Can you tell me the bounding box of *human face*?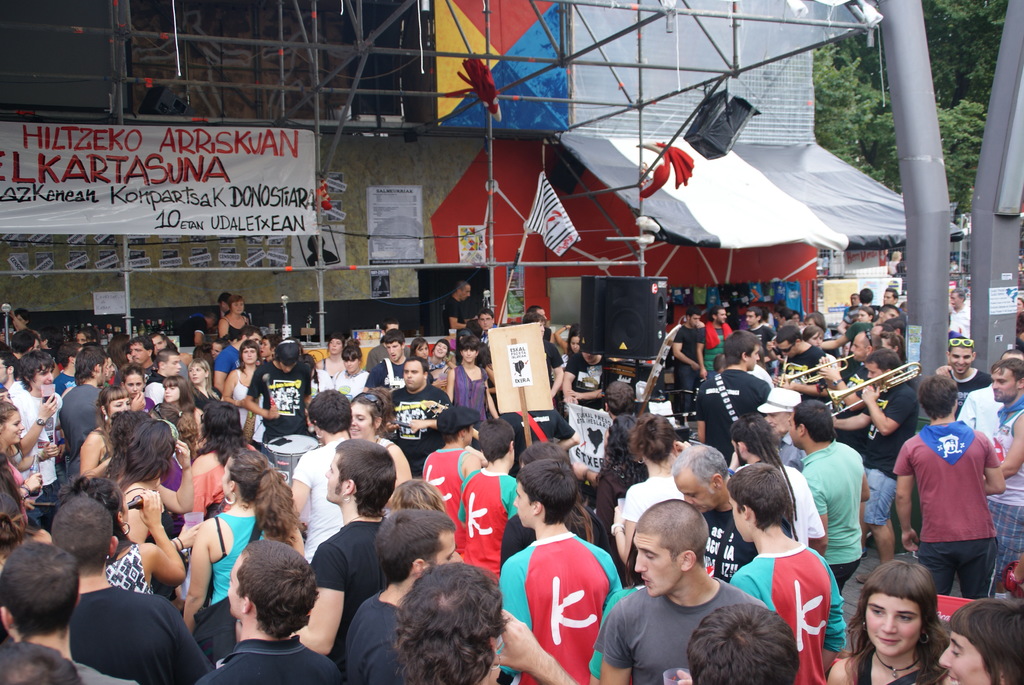
<region>763, 414, 783, 437</region>.
